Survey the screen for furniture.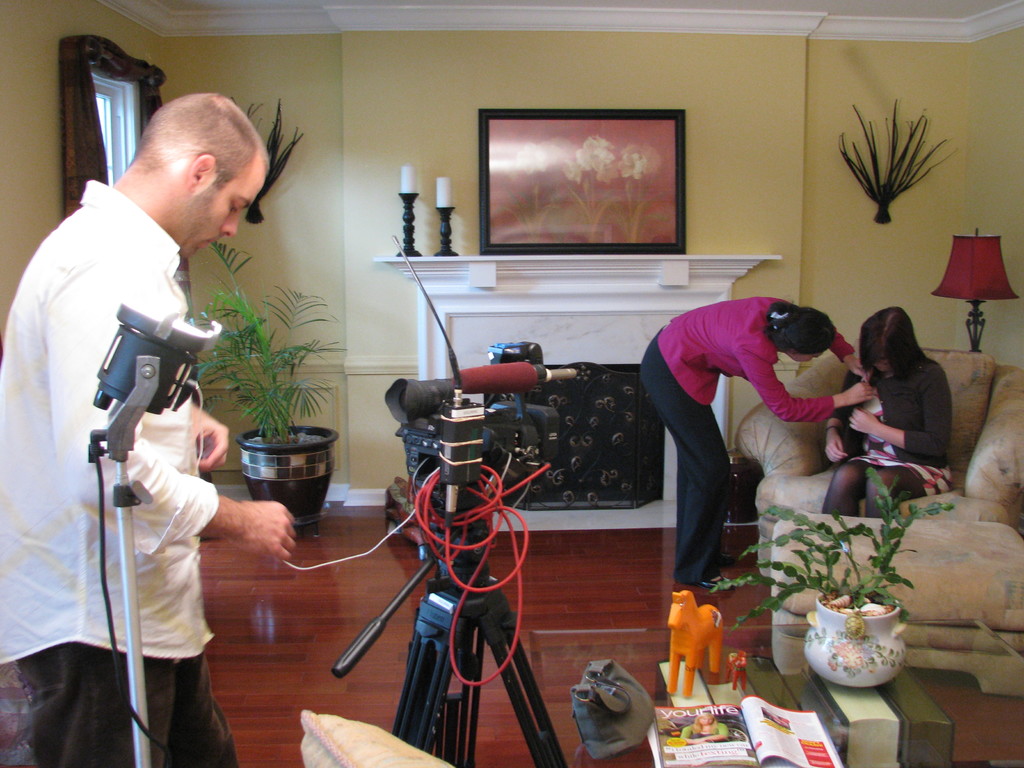
Survey found: 298/714/459/767.
